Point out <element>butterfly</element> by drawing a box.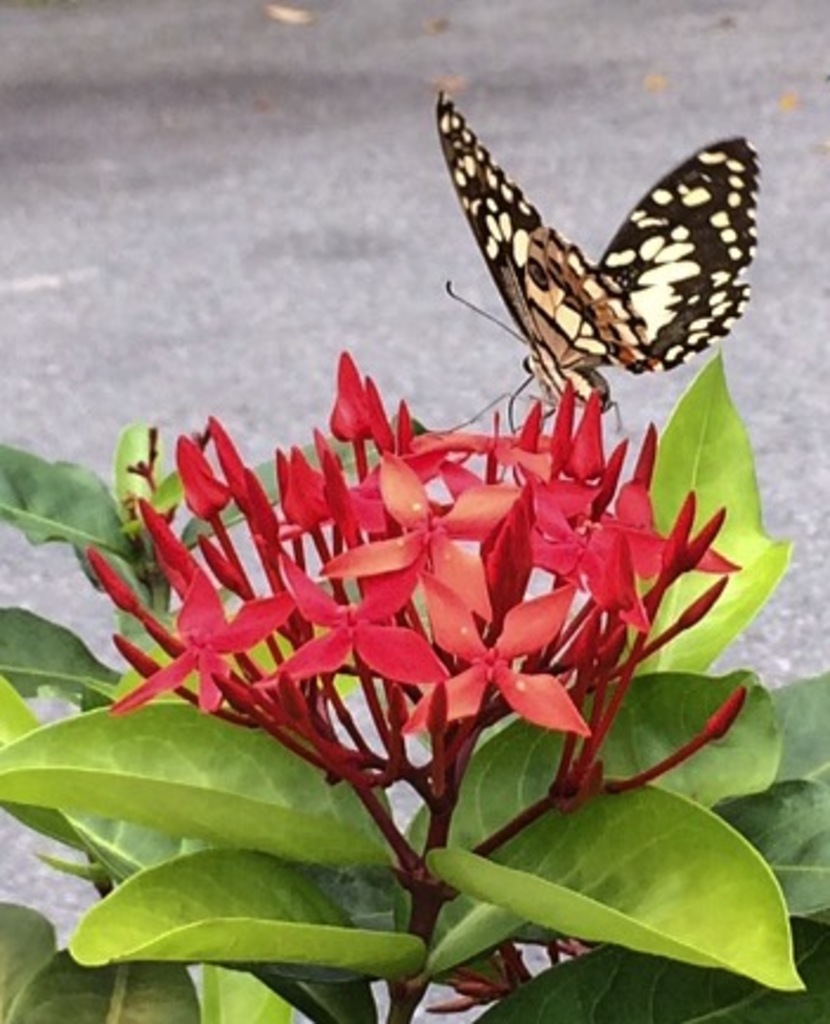
rect(423, 97, 769, 416).
